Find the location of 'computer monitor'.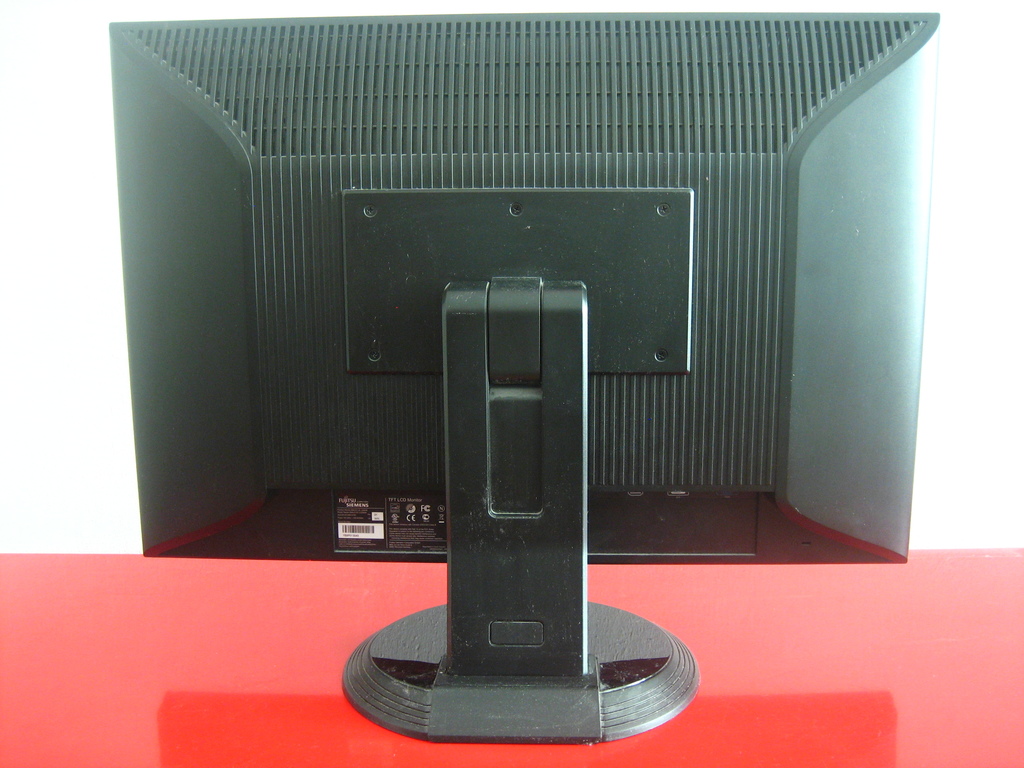
Location: (102, 28, 907, 739).
